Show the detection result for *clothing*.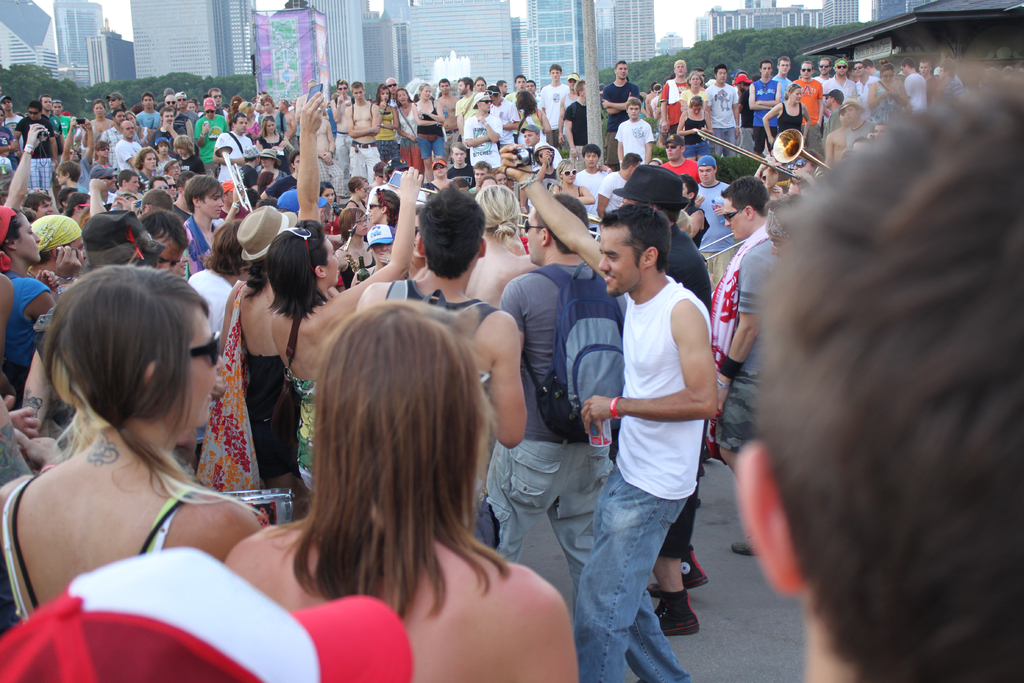
<region>390, 99, 406, 165</region>.
